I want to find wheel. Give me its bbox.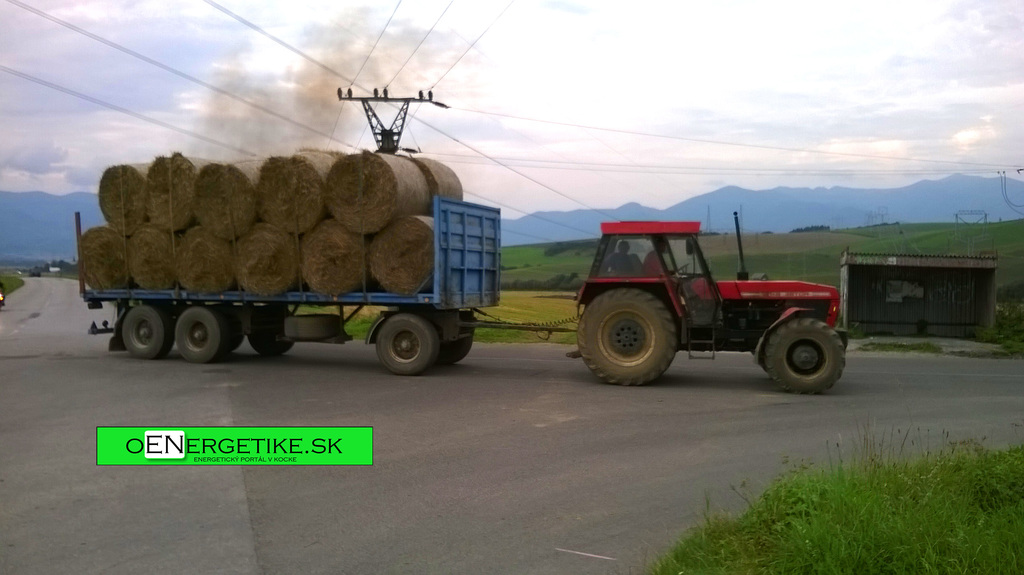
bbox(248, 307, 292, 355).
